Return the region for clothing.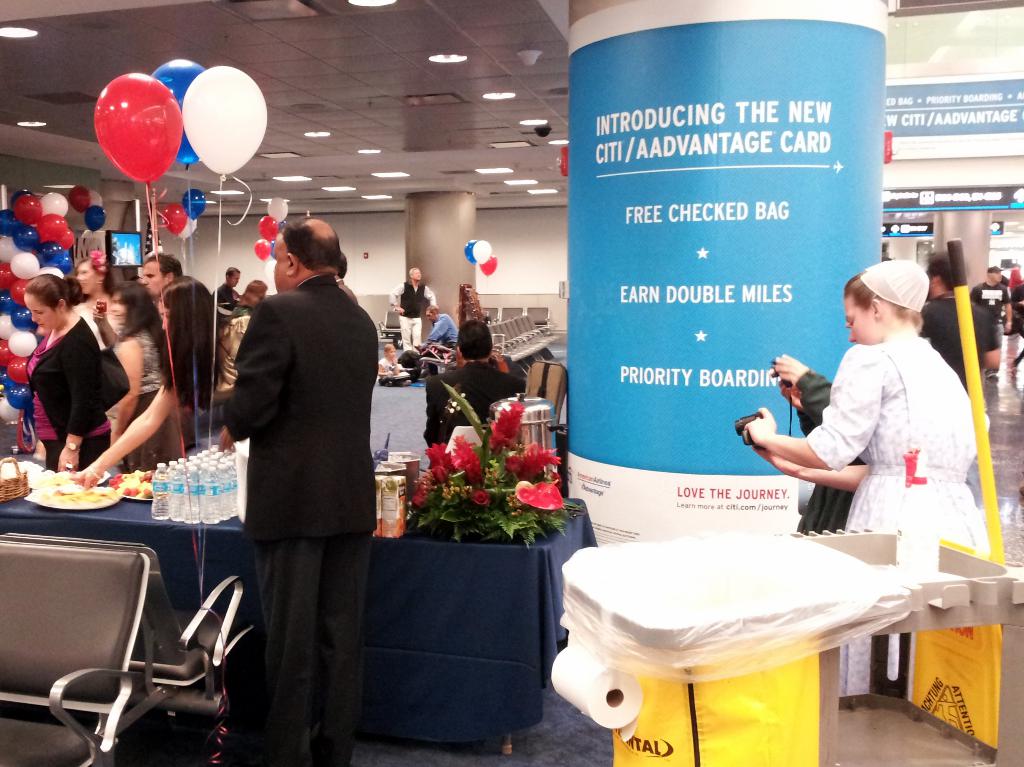
376, 358, 394, 382.
